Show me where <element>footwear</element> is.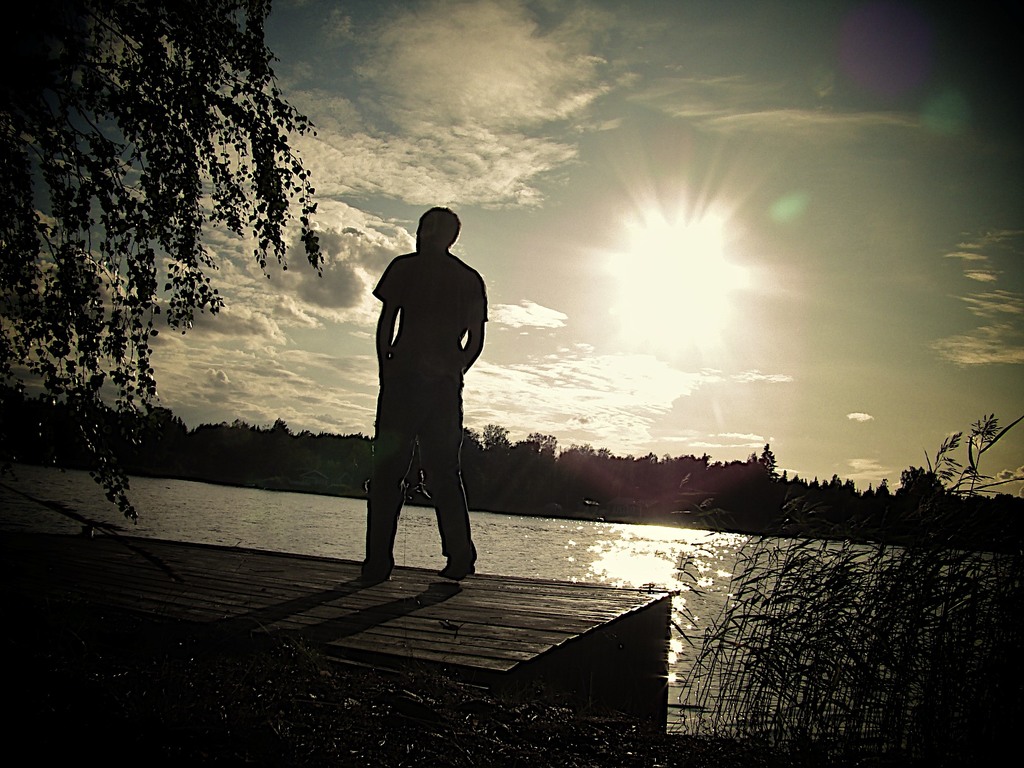
<element>footwear</element> is at 444/560/475/584.
